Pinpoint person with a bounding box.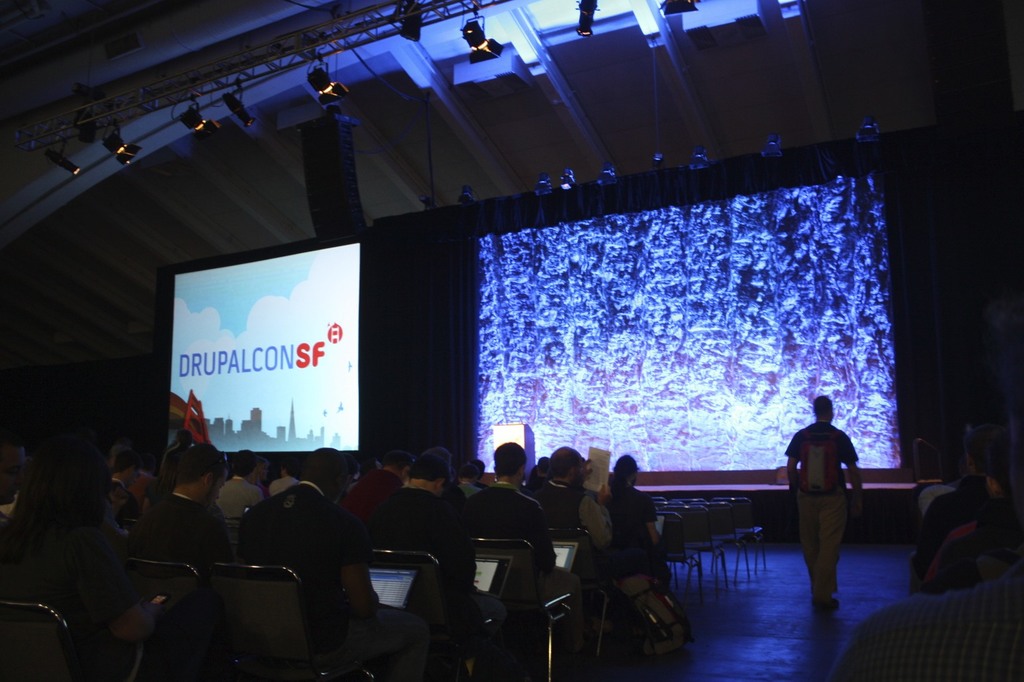
(x1=781, y1=397, x2=867, y2=608).
